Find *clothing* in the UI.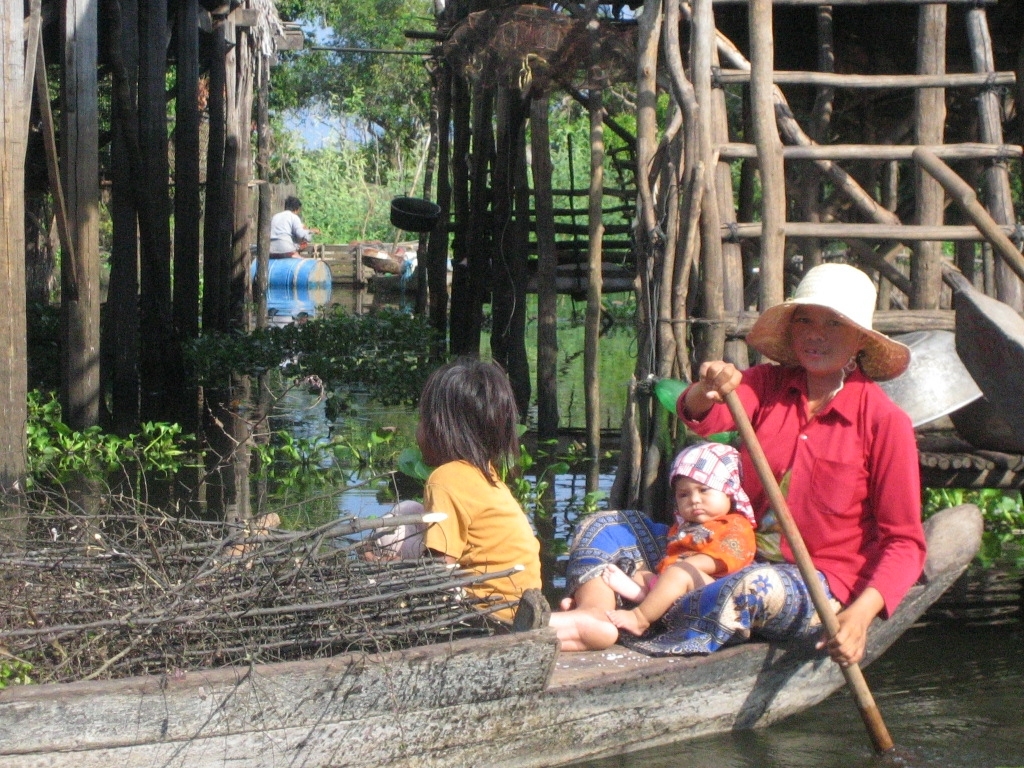
UI element at pyautogui.locateOnScreen(407, 427, 547, 627).
